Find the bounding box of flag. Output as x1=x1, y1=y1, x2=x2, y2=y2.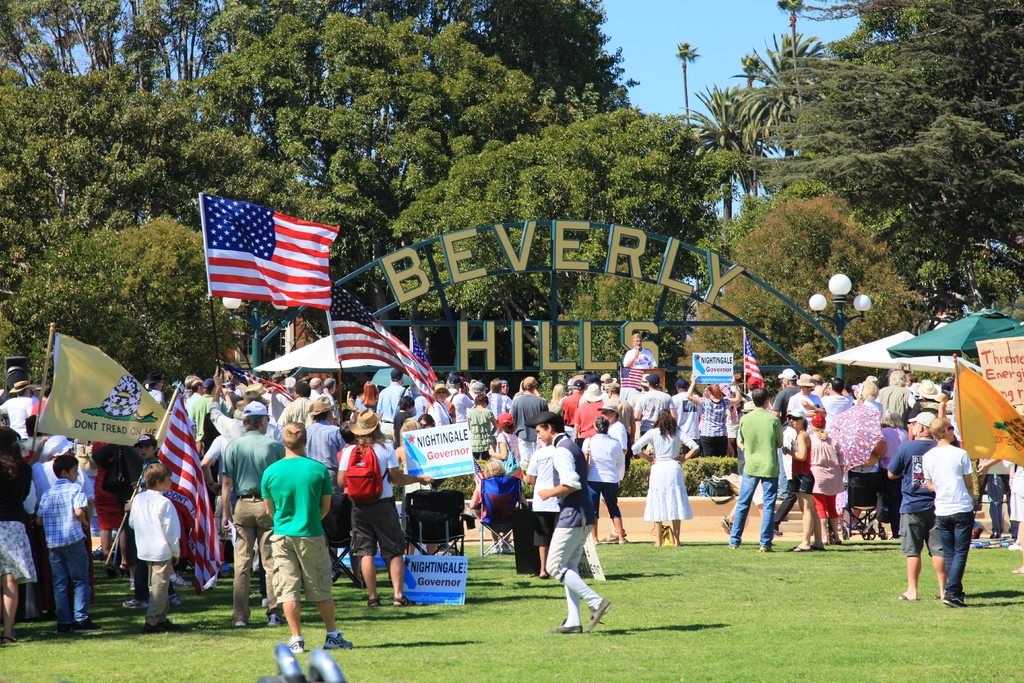
x1=620, y1=366, x2=646, y2=390.
